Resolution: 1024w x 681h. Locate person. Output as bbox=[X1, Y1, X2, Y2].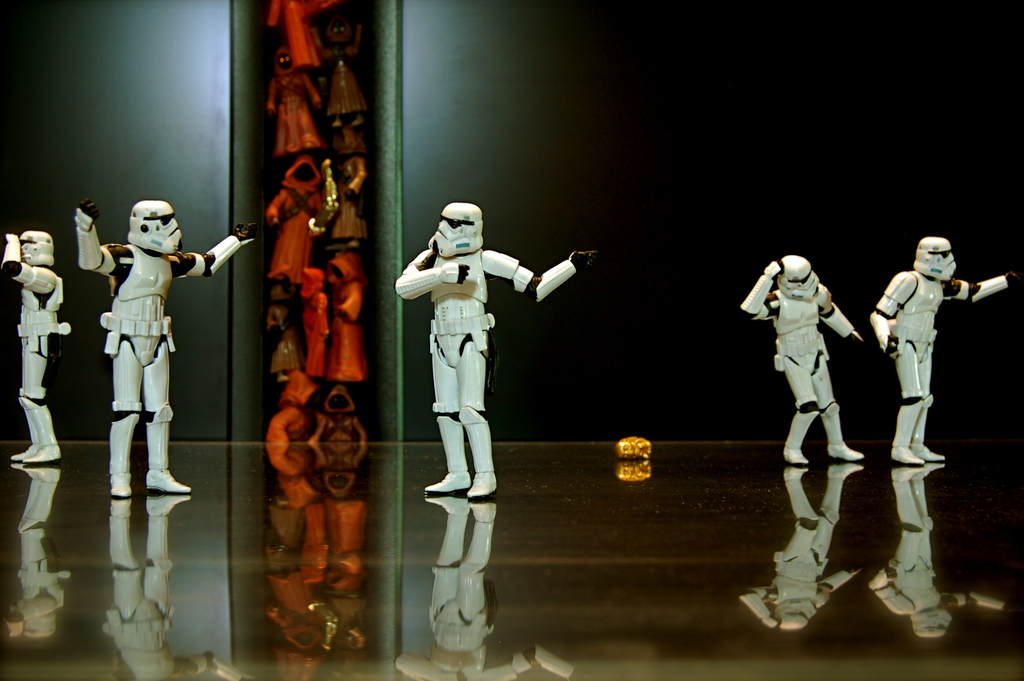
bbox=[0, 228, 69, 466].
